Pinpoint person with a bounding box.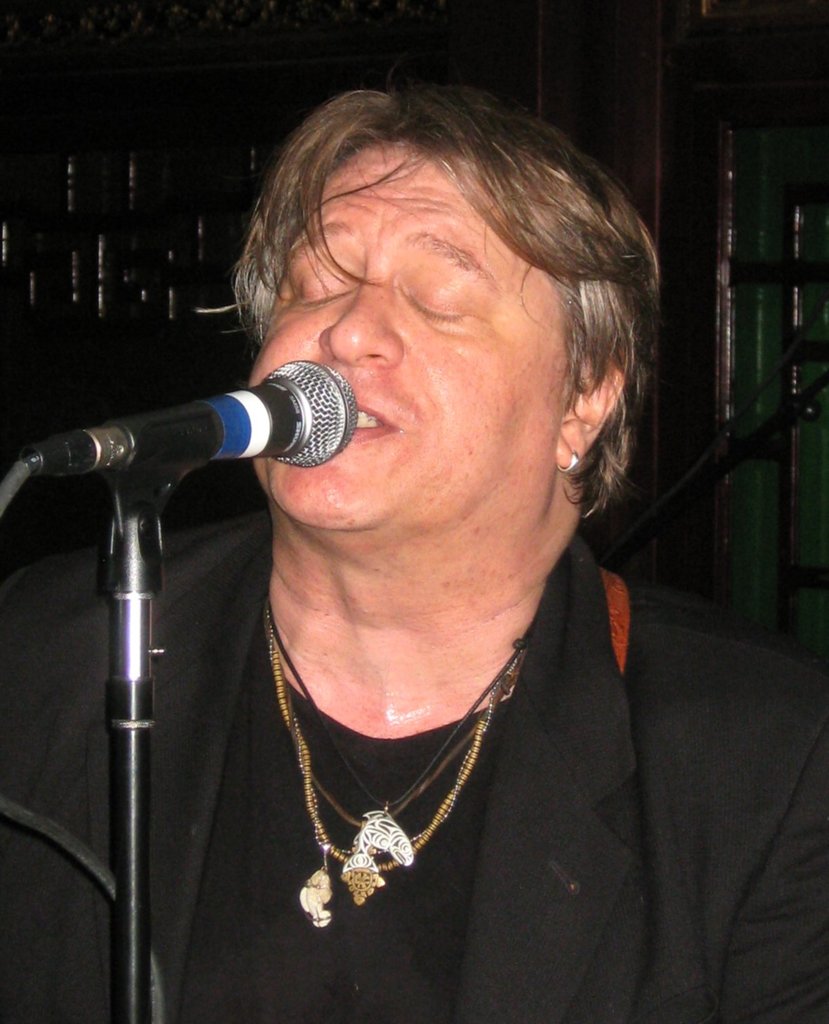
7:16:805:950.
